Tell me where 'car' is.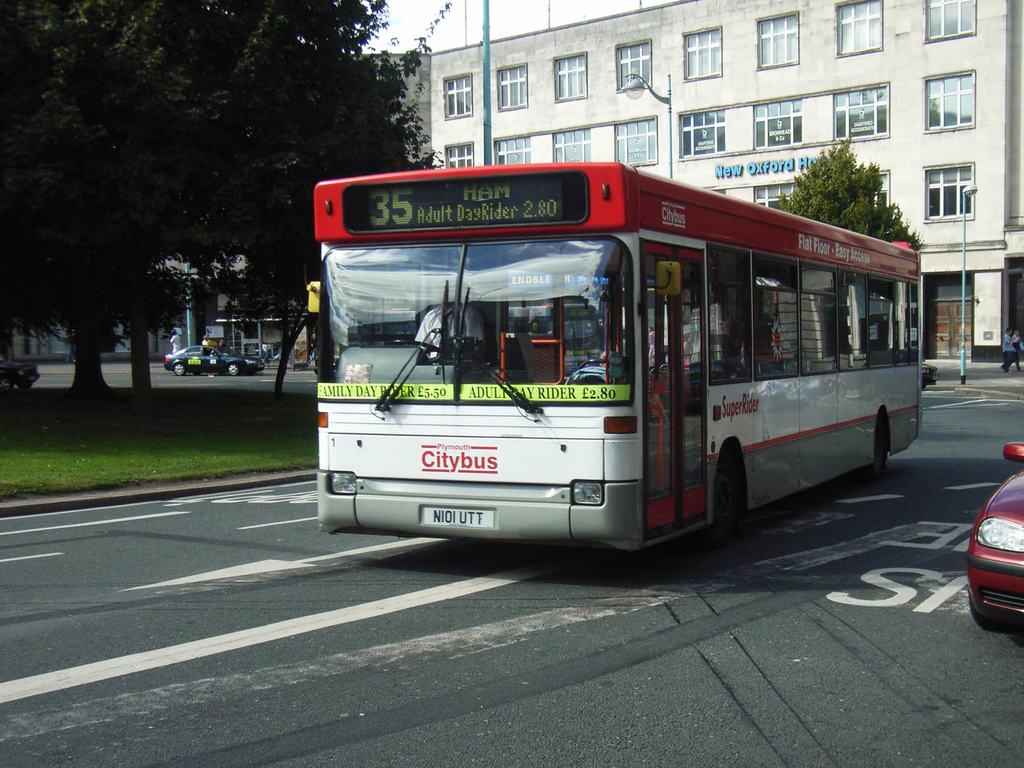
'car' is at locate(162, 341, 259, 375).
